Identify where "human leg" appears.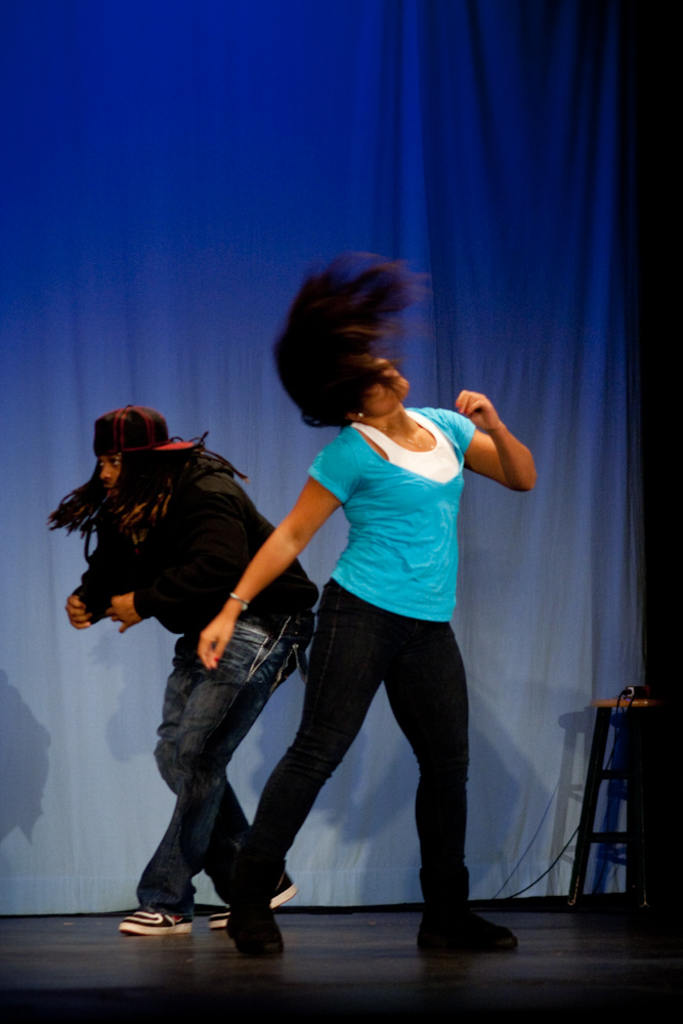
Appears at bbox(382, 609, 522, 957).
